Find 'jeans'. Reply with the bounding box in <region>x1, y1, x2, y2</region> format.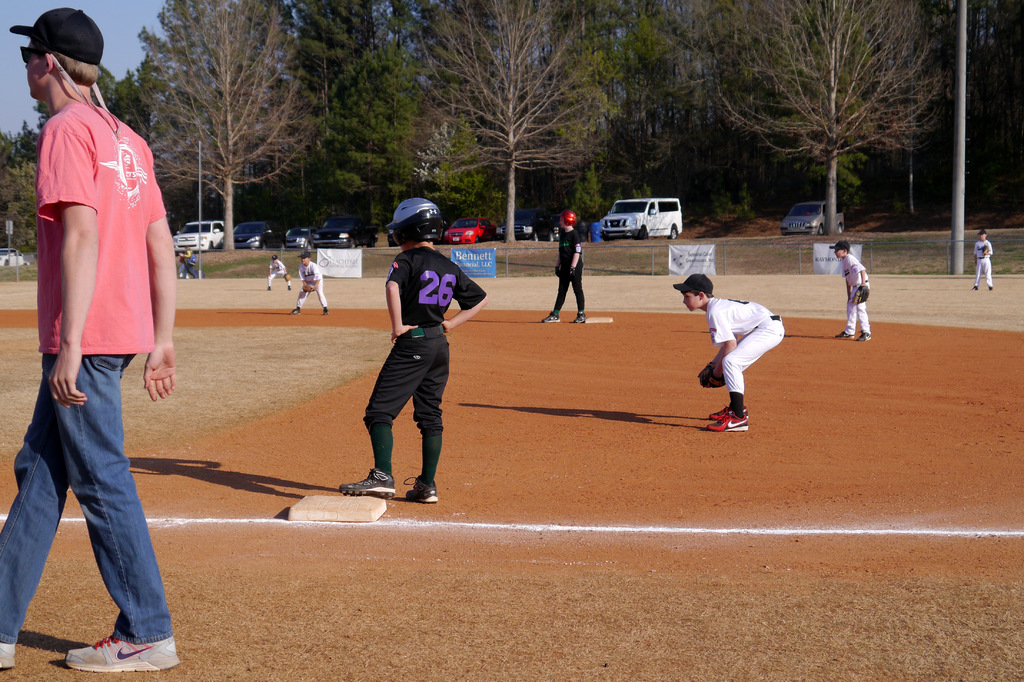
<region>560, 269, 588, 309</region>.
